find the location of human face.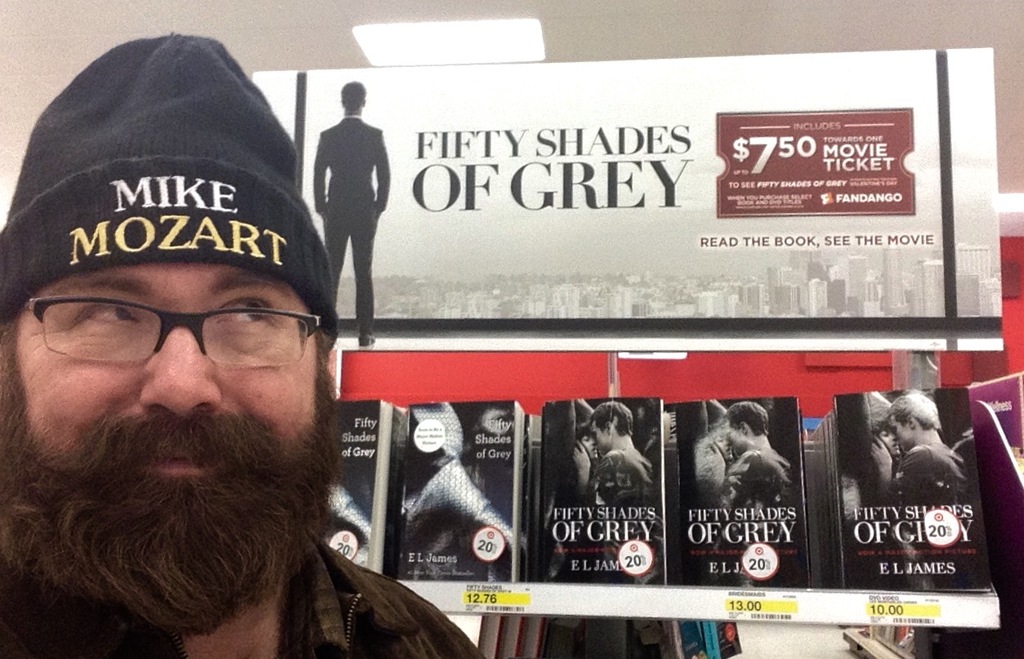
Location: rect(878, 427, 902, 457).
